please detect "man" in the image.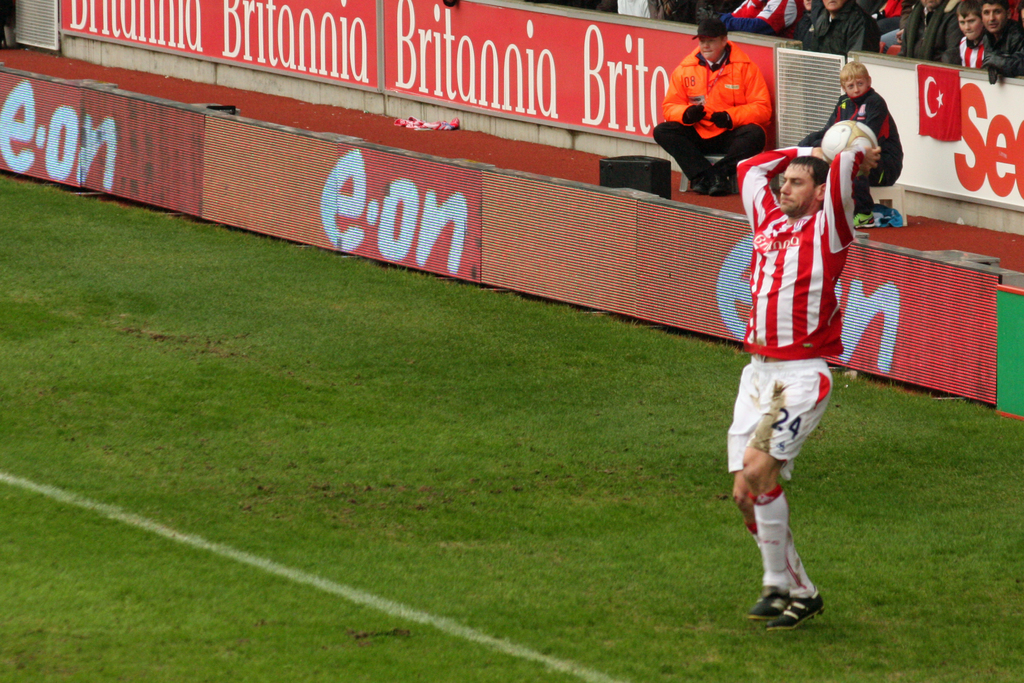
crop(803, 0, 881, 53).
